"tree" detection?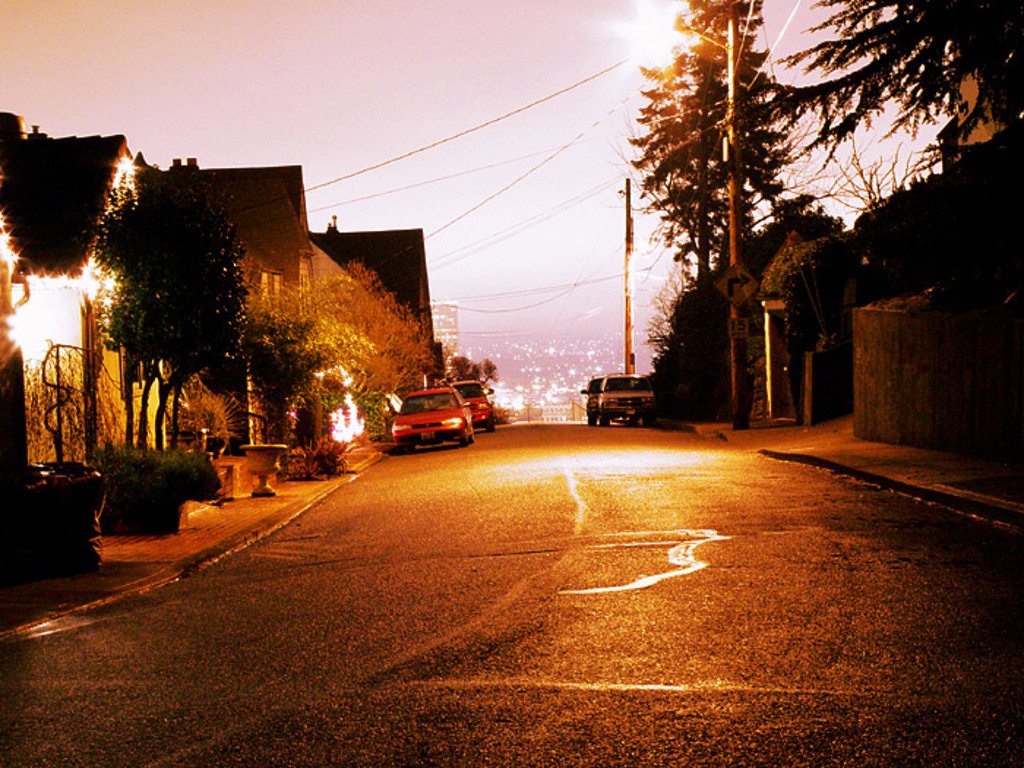
{"x1": 761, "y1": 0, "x2": 1023, "y2": 295}
